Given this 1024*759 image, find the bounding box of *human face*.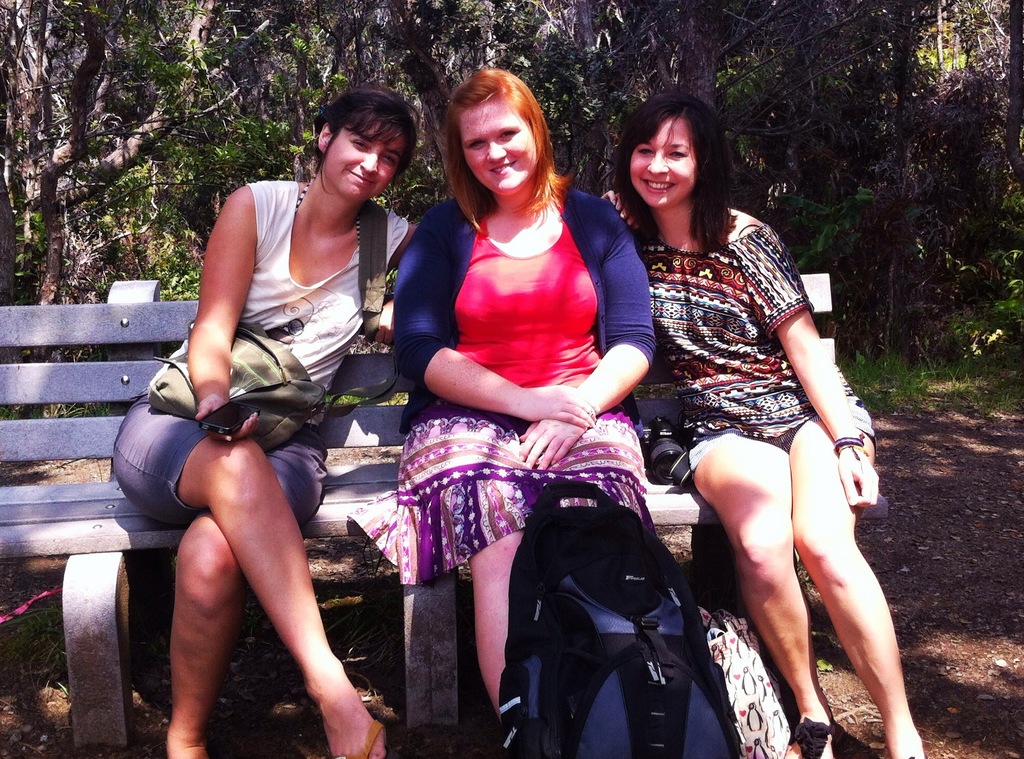
l=627, t=118, r=694, b=211.
